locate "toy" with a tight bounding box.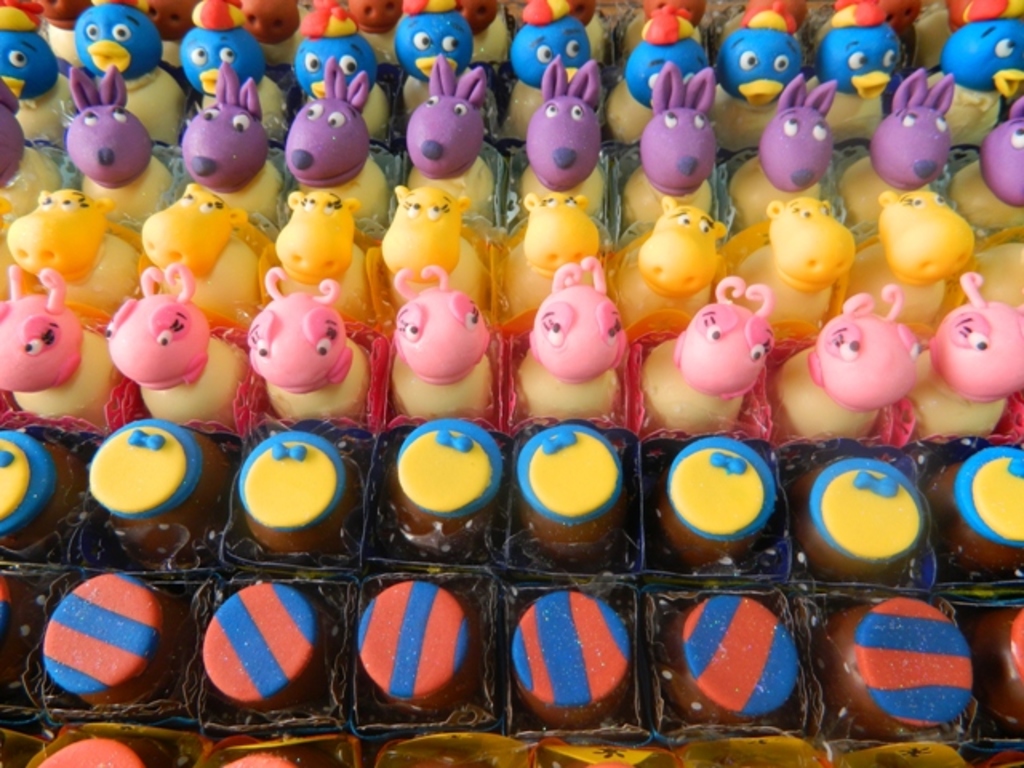
crop(202, 582, 330, 710).
